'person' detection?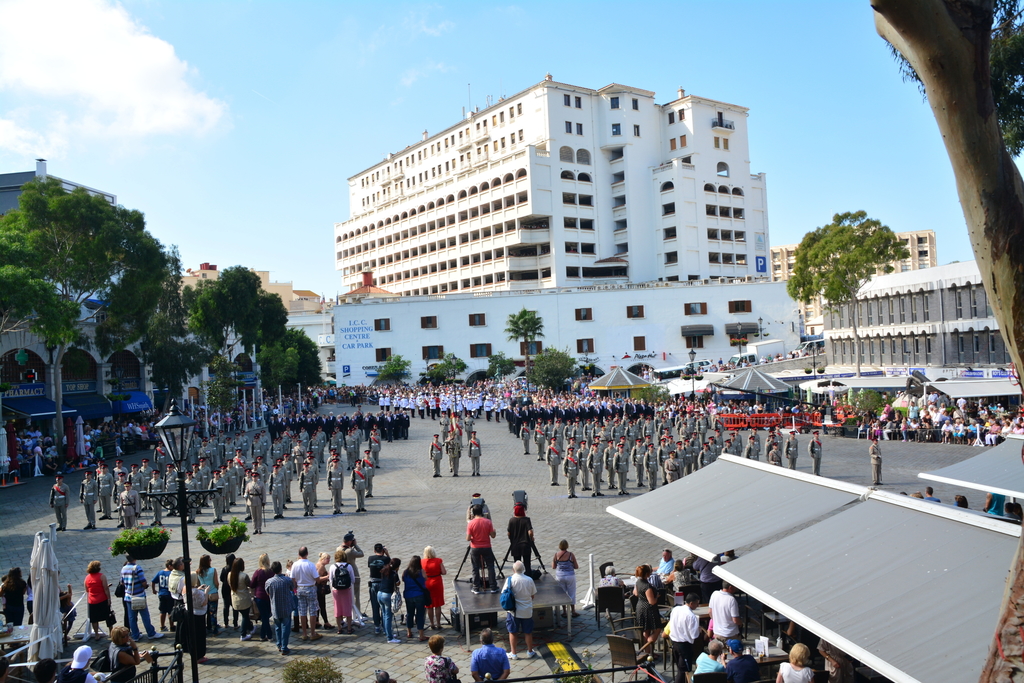
(286, 540, 324, 643)
